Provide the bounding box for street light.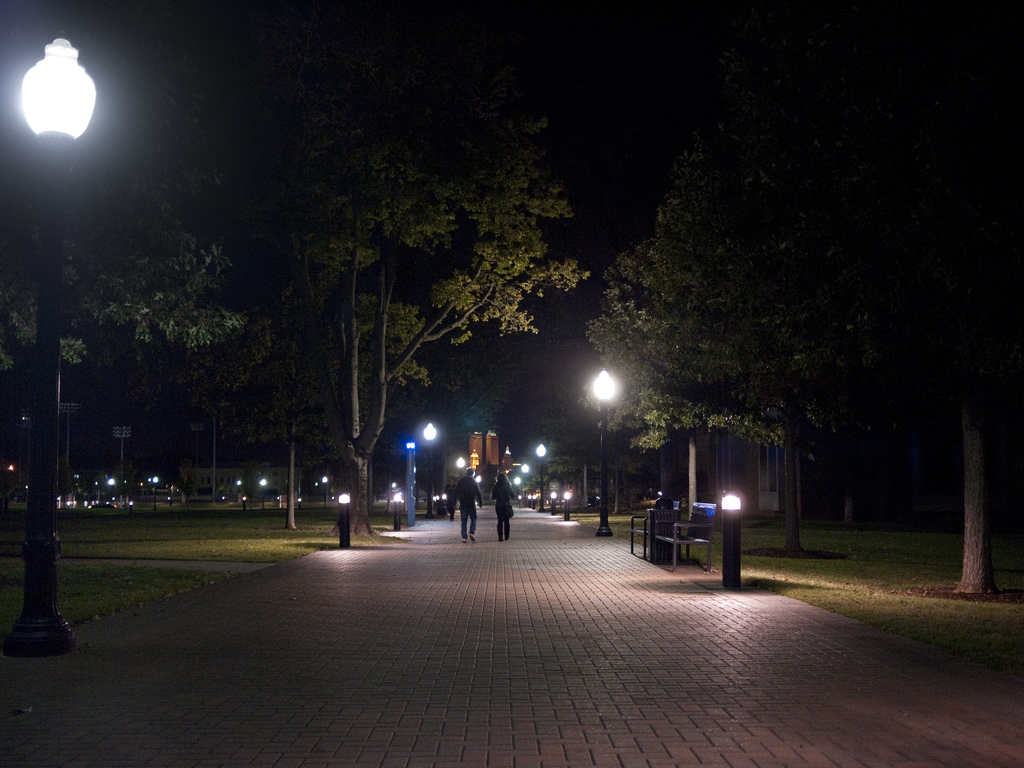
rect(257, 476, 269, 509).
